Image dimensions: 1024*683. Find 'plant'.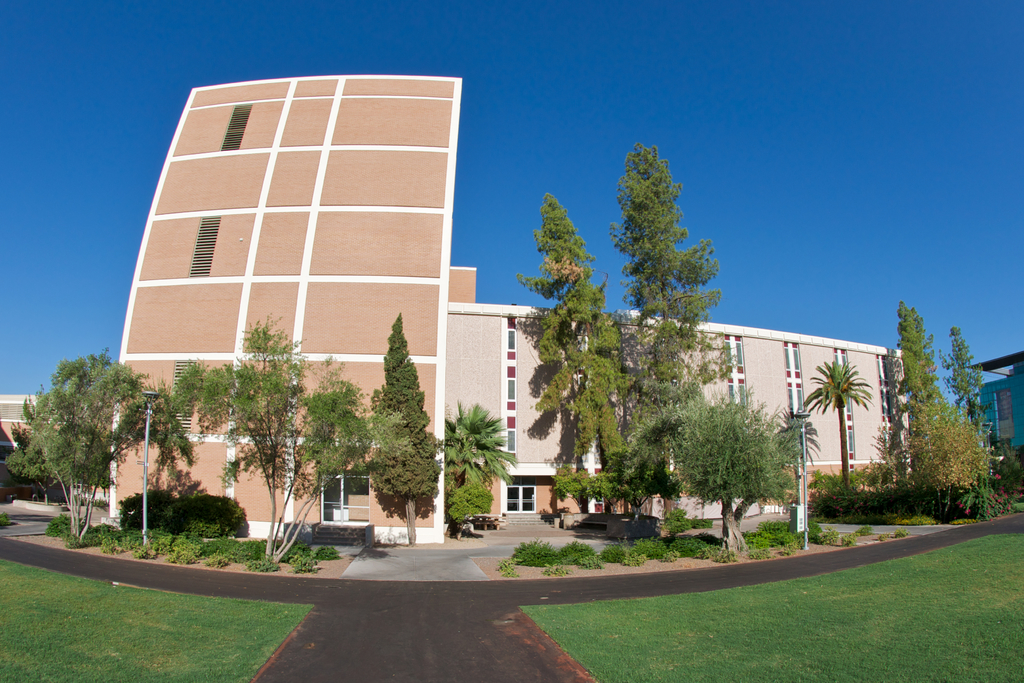
locate(164, 534, 191, 566).
